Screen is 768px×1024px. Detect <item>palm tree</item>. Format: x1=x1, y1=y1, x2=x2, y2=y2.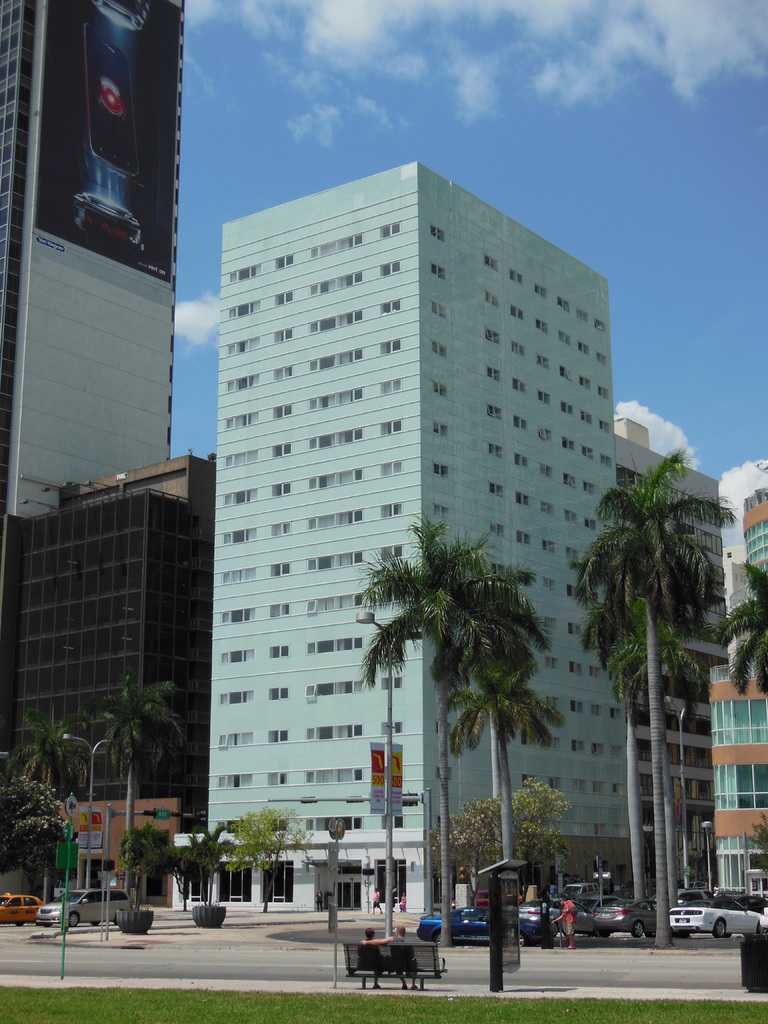
x1=568, y1=452, x2=718, y2=936.
